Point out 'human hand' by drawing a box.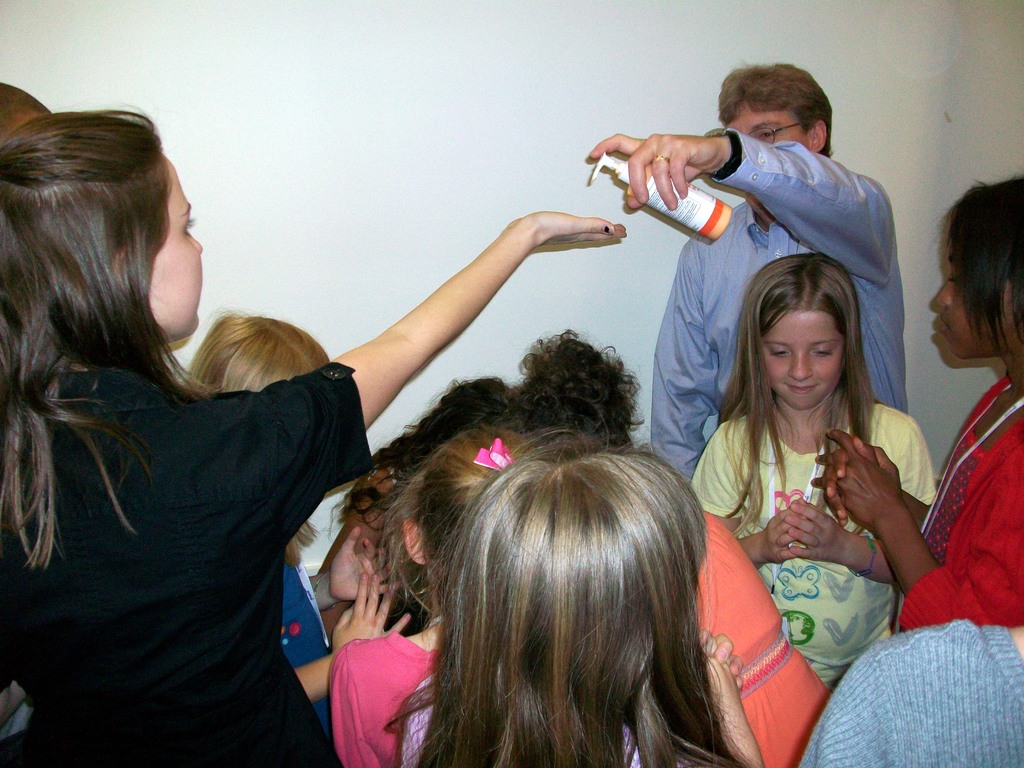
locate(329, 570, 412, 655).
